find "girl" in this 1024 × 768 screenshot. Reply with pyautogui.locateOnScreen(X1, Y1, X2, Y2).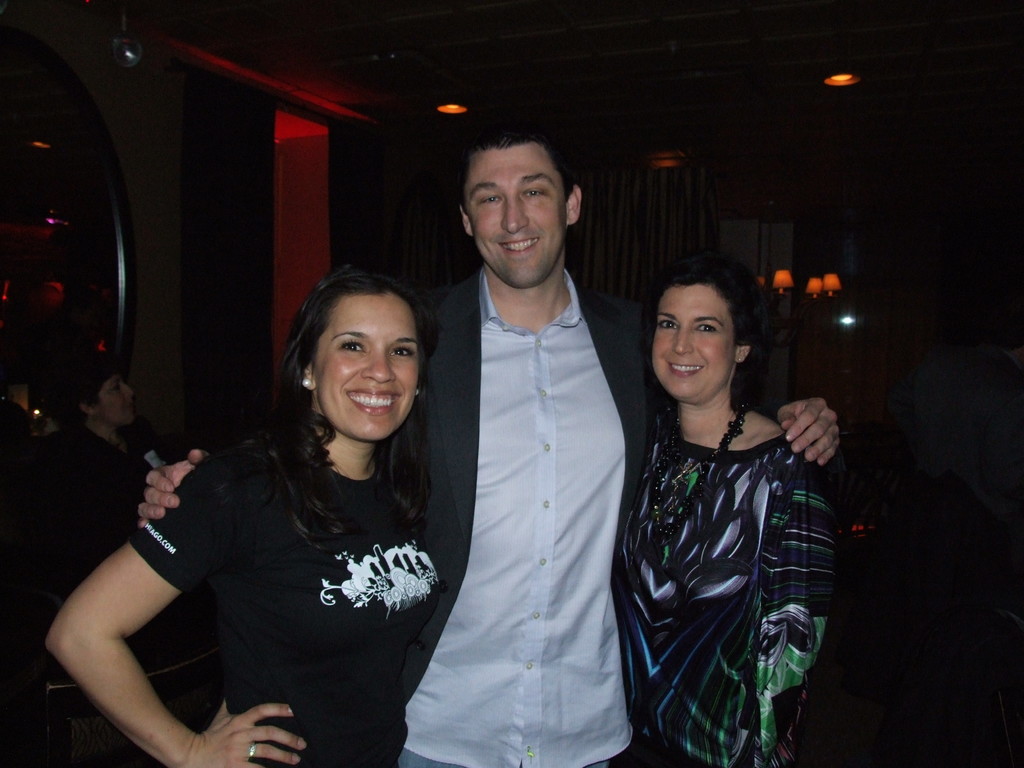
pyautogui.locateOnScreen(42, 262, 441, 767).
